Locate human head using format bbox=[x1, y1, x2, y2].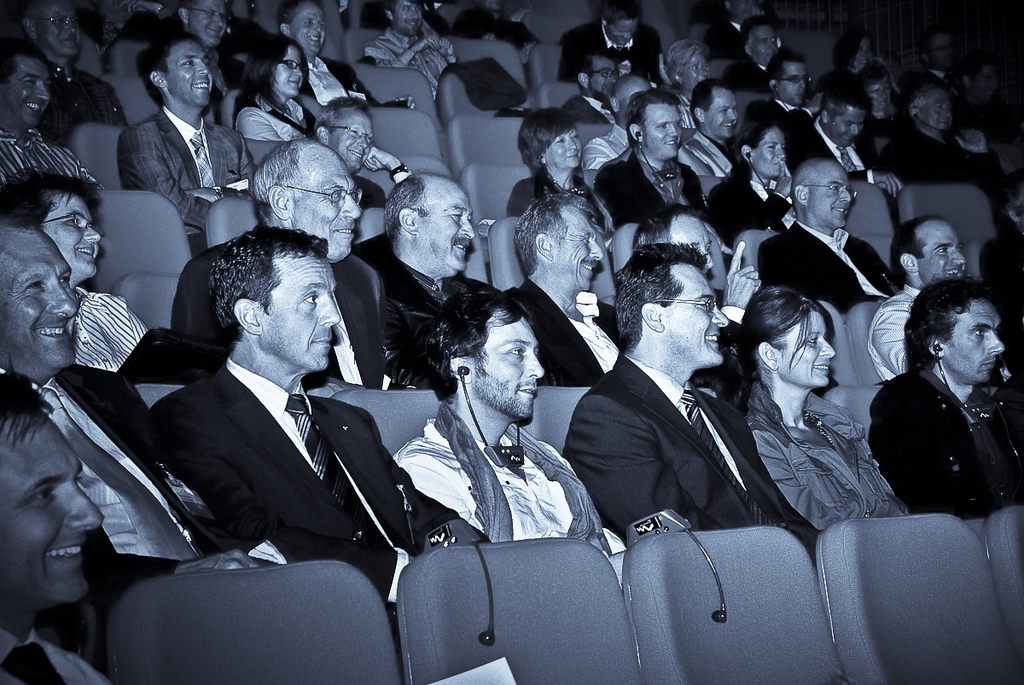
bbox=[420, 287, 544, 421].
